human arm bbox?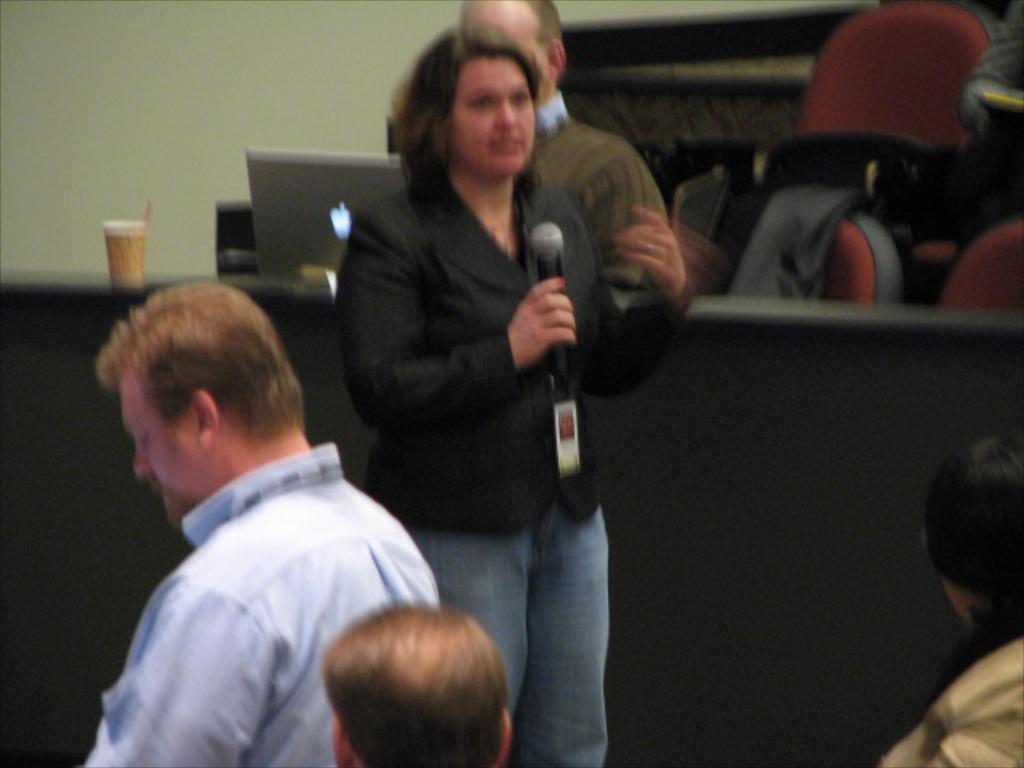
<region>566, 158, 702, 406</region>
